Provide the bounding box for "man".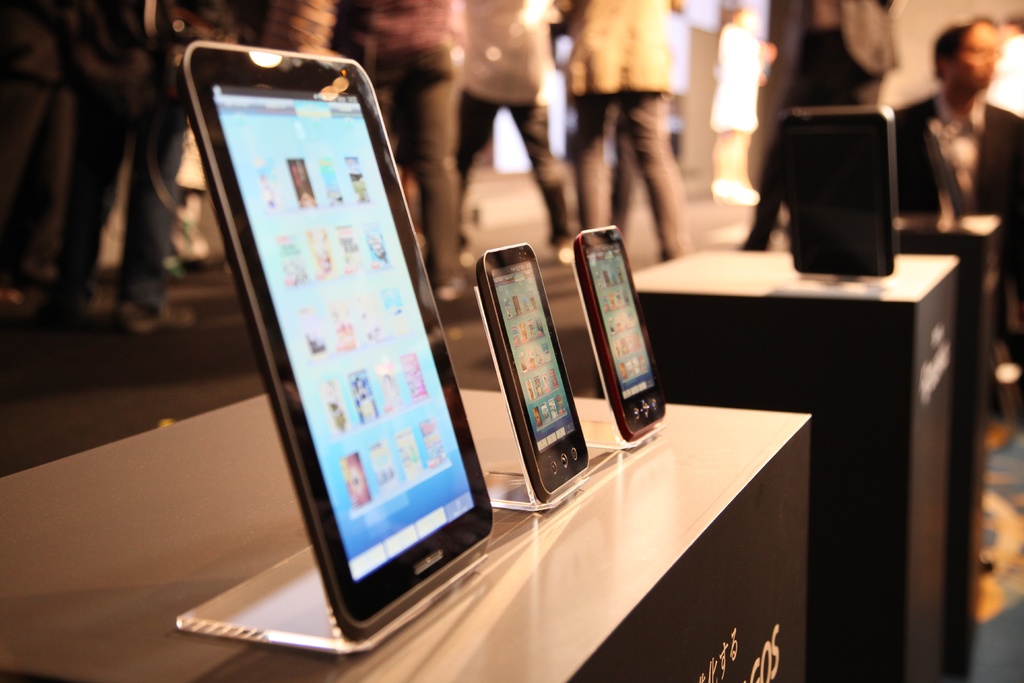
[left=291, top=149, right=323, bottom=227].
